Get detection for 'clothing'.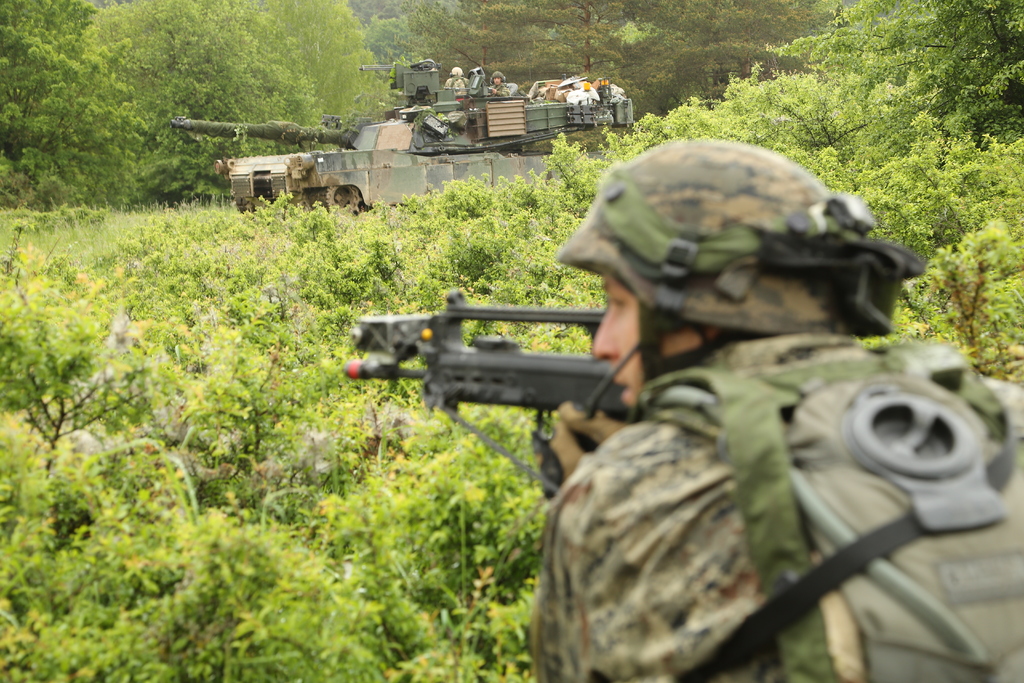
Detection: Rect(442, 76, 483, 94).
